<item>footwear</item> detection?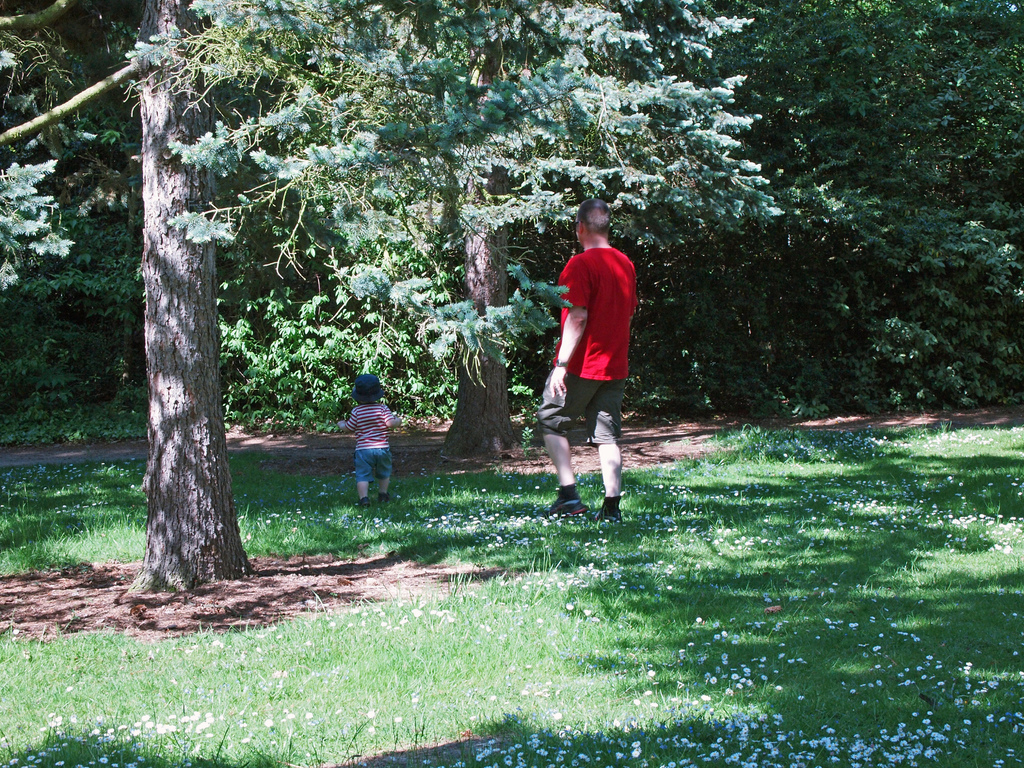
[376, 488, 396, 503]
